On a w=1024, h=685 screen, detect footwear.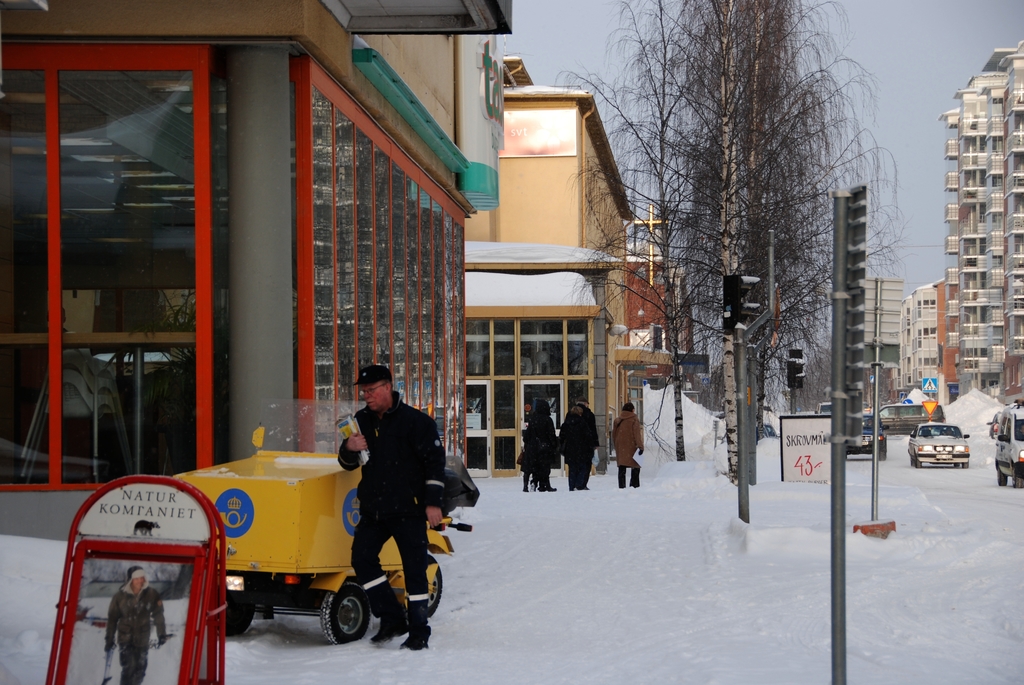
[left=615, top=461, right=630, bottom=491].
